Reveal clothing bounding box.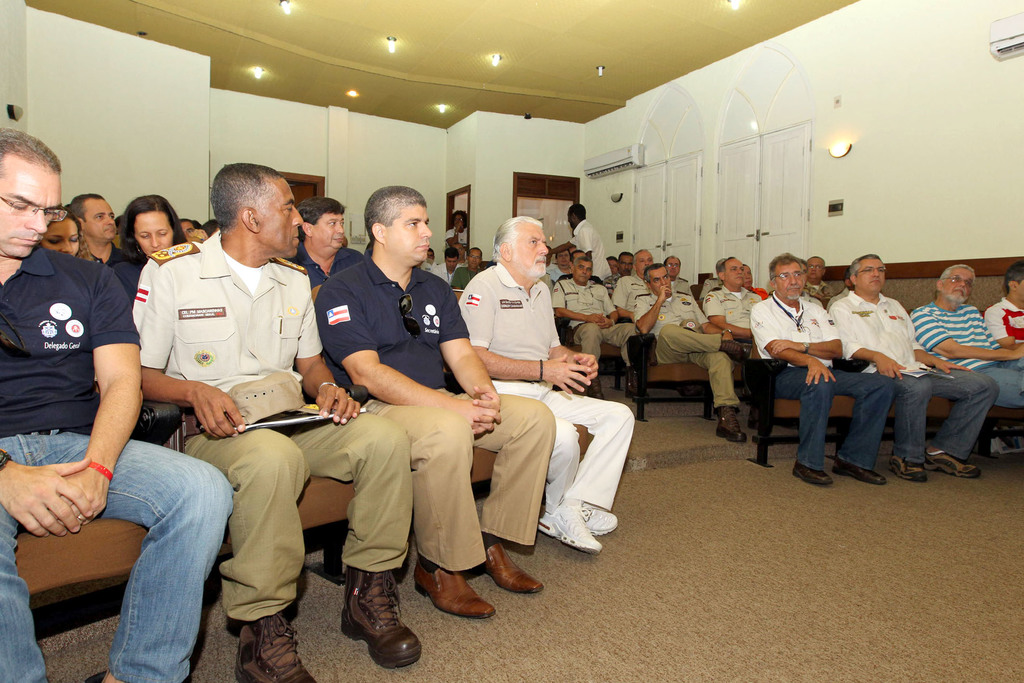
Revealed: pyautogui.locateOnScreen(454, 258, 638, 514).
